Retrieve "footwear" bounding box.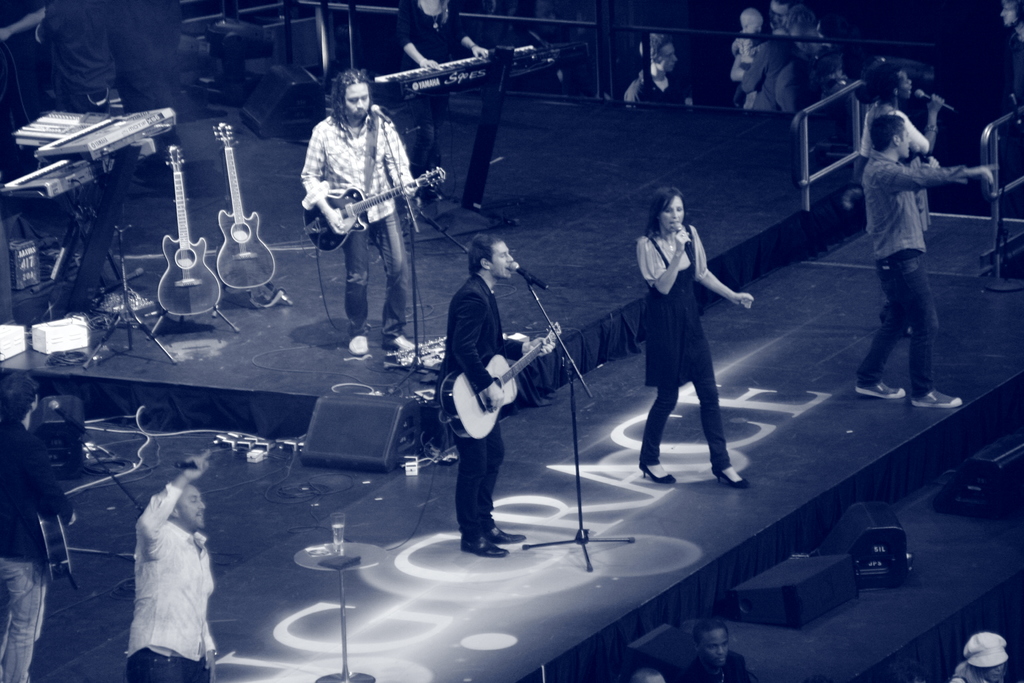
Bounding box: box(862, 378, 907, 397).
